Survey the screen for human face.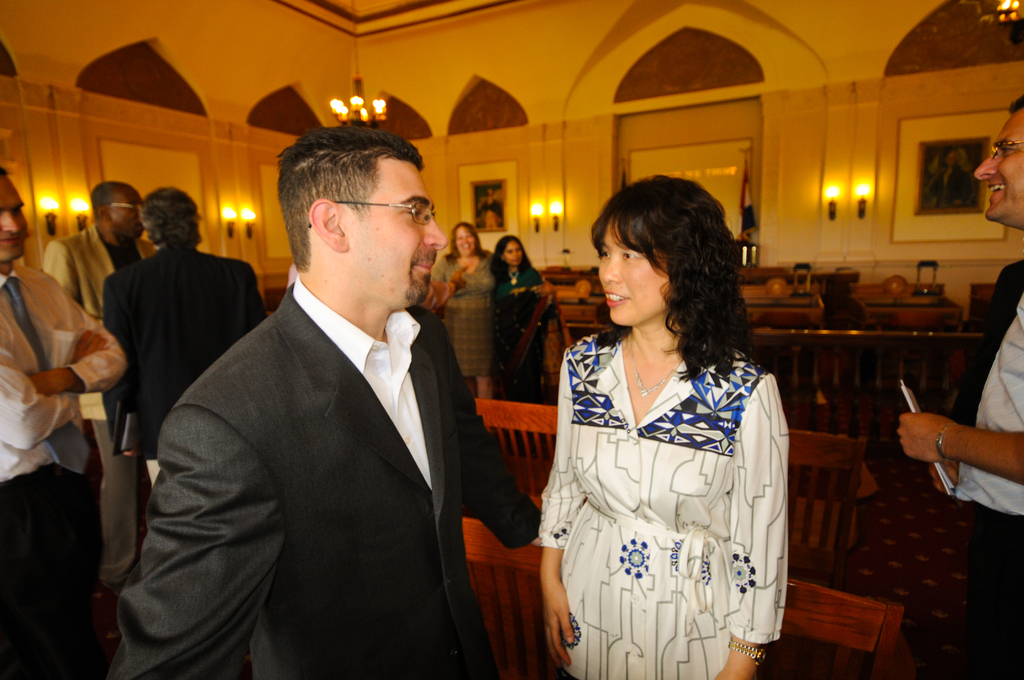
Survey found: select_region(106, 193, 141, 238).
